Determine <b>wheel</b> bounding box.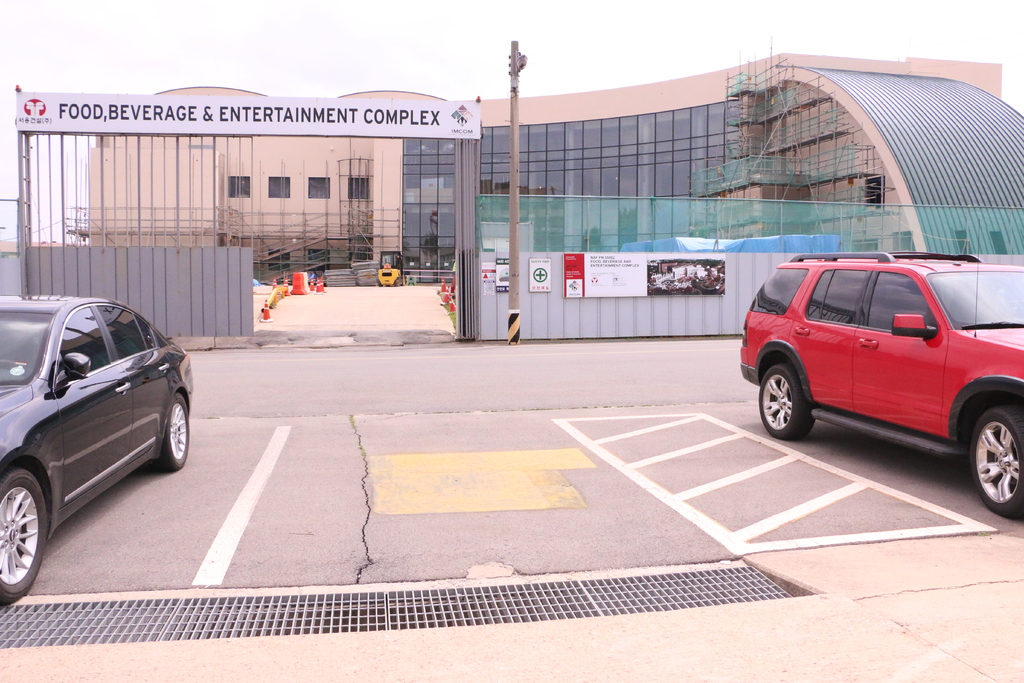
Determined: Rect(156, 390, 189, 475).
